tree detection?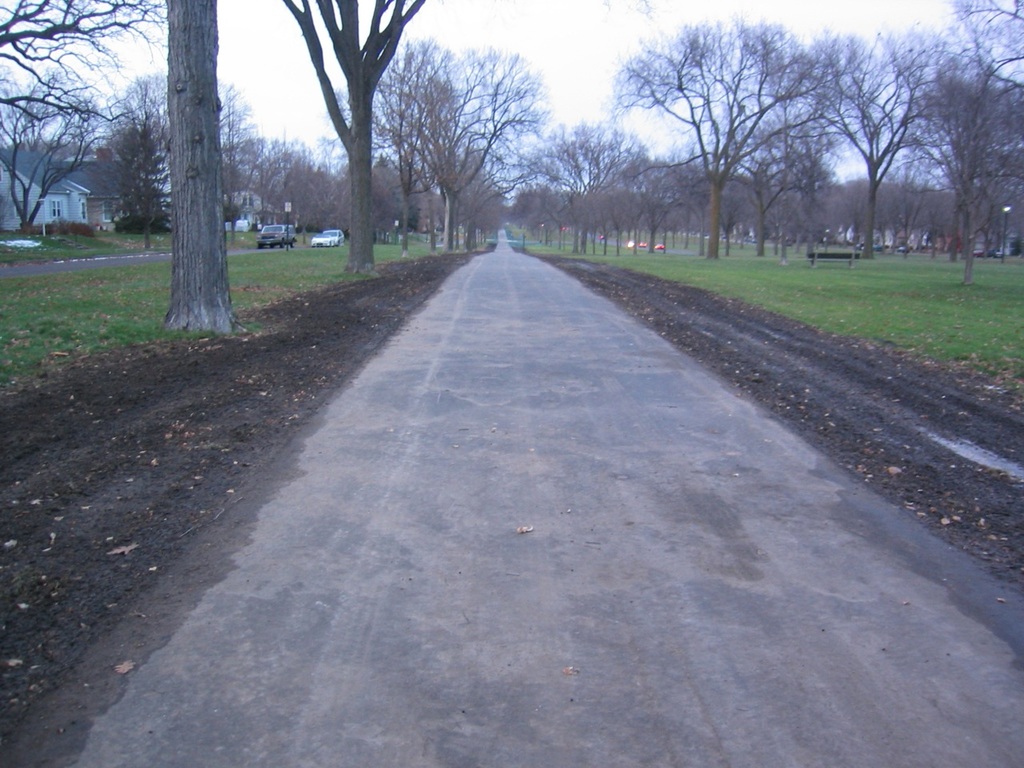
select_region(602, 154, 702, 259)
